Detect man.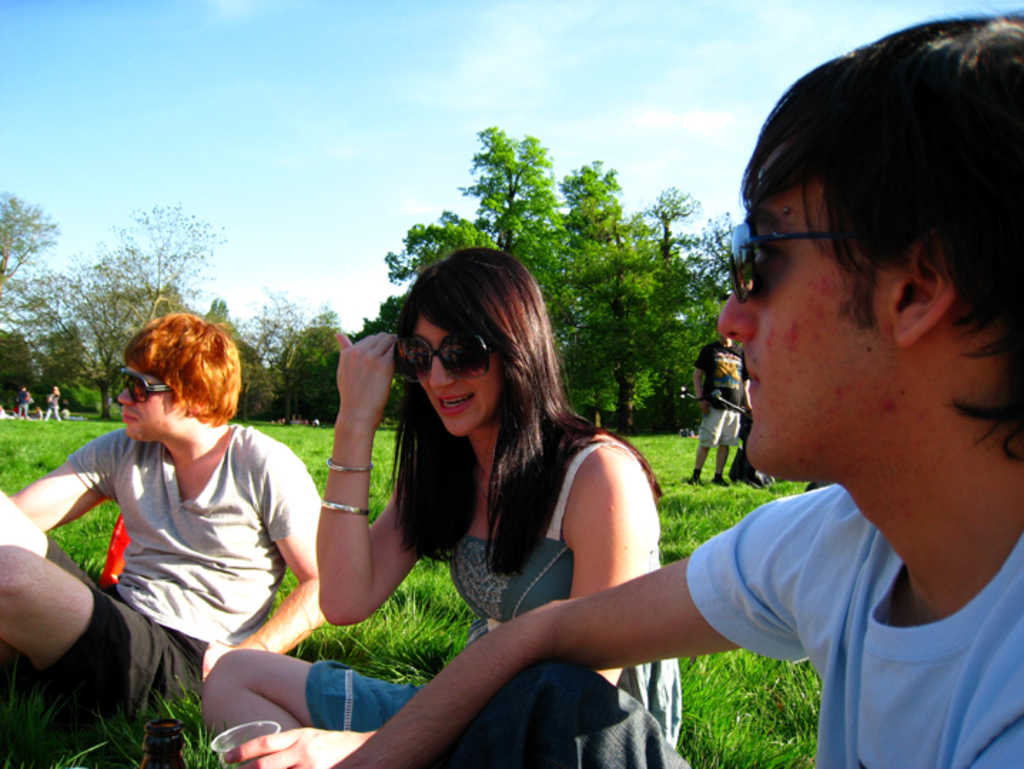
Detected at select_region(0, 320, 322, 725).
